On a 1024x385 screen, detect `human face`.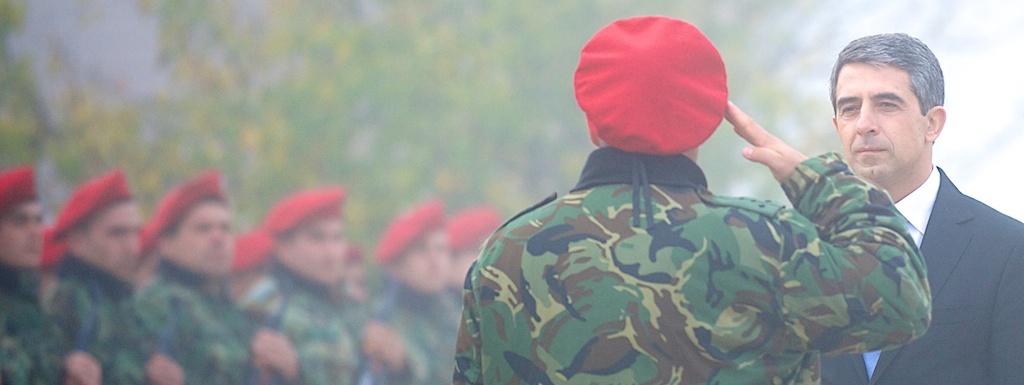
box(834, 63, 924, 186).
